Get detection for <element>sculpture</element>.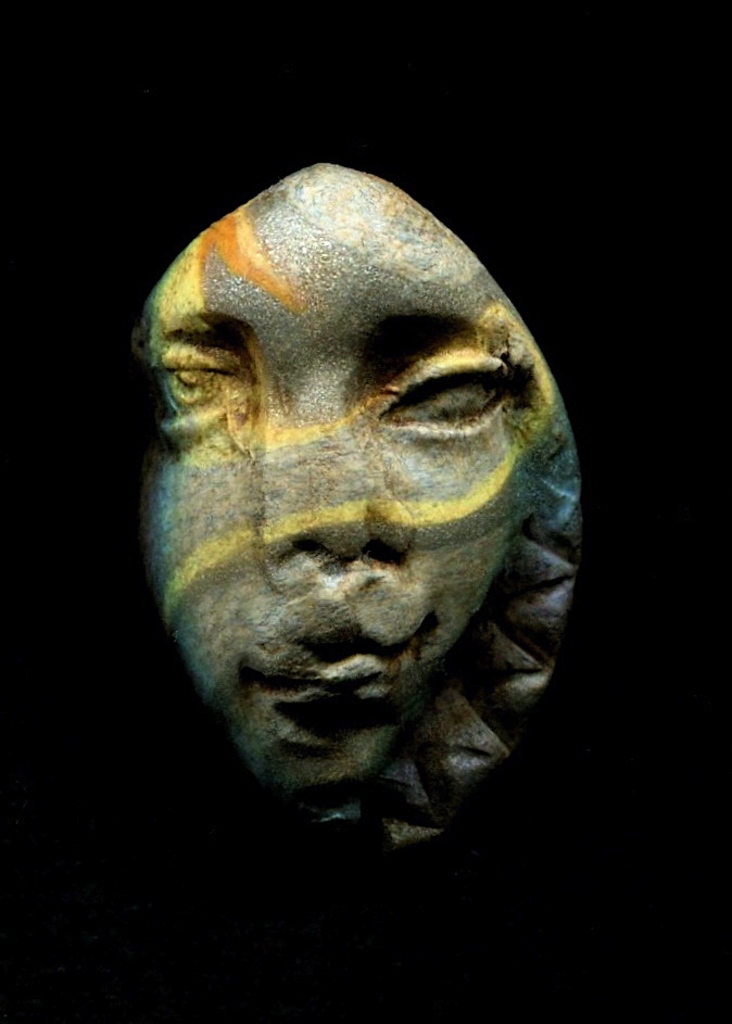
Detection: locate(117, 149, 621, 874).
